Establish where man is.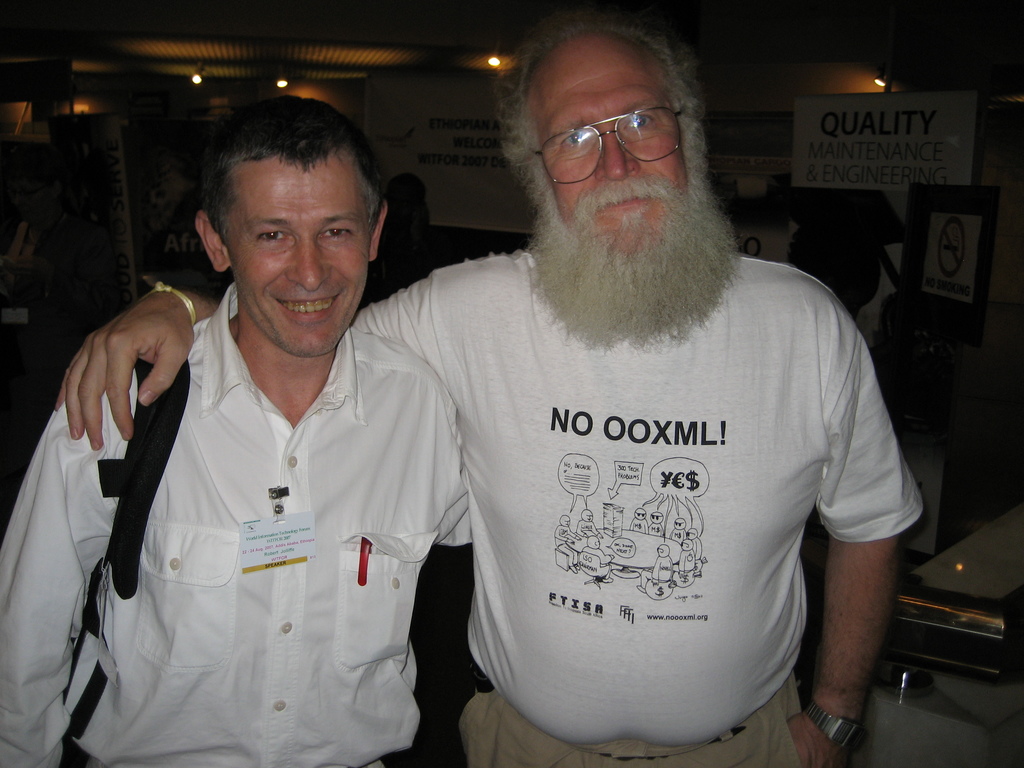
Established at locate(54, 13, 922, 767).
